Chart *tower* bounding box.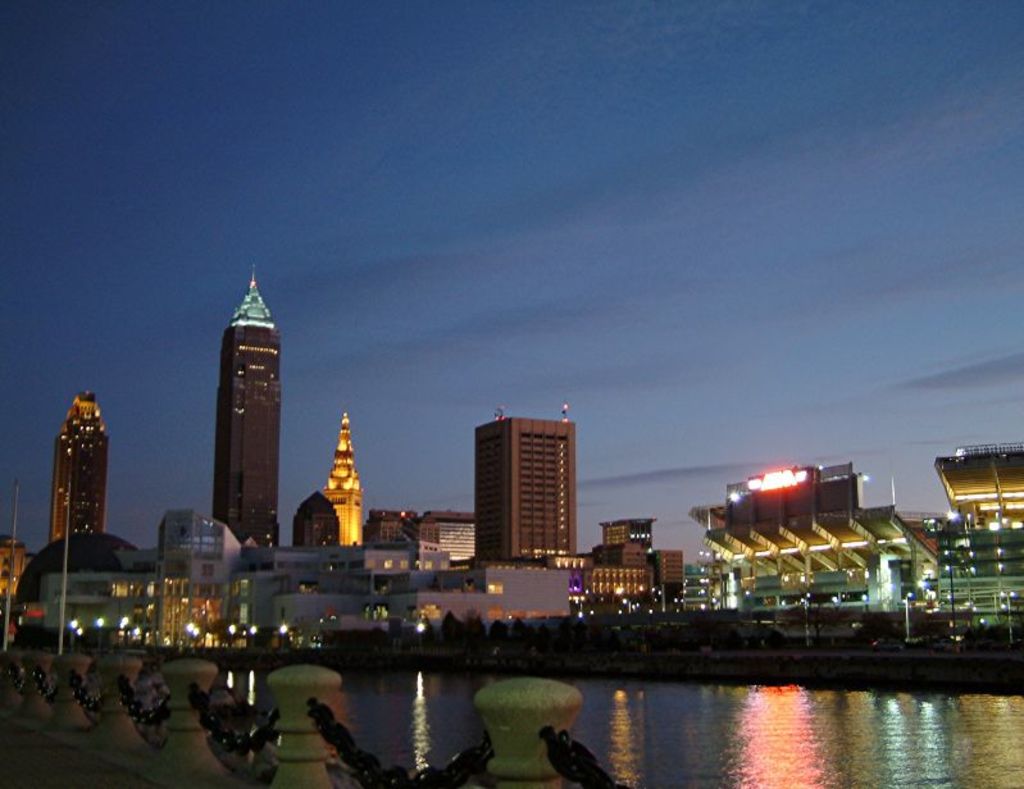
Charted: bbox(49, 393, 108, 544).
